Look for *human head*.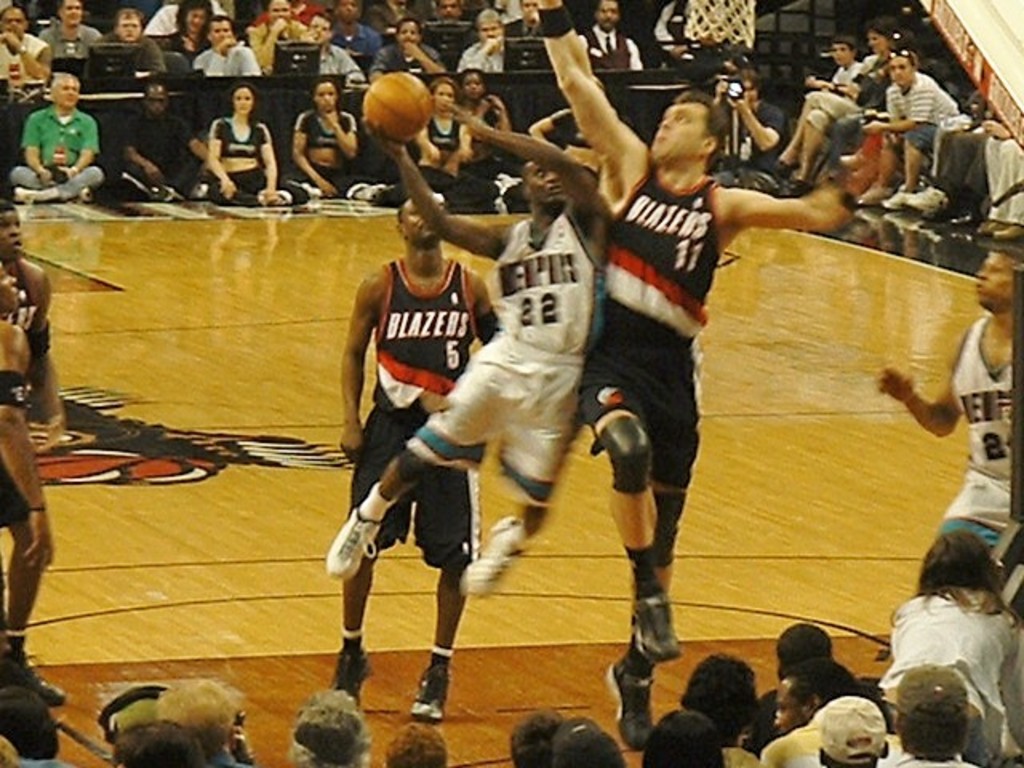
Found: x1=398 y1=19 x2=421 y2=51.
